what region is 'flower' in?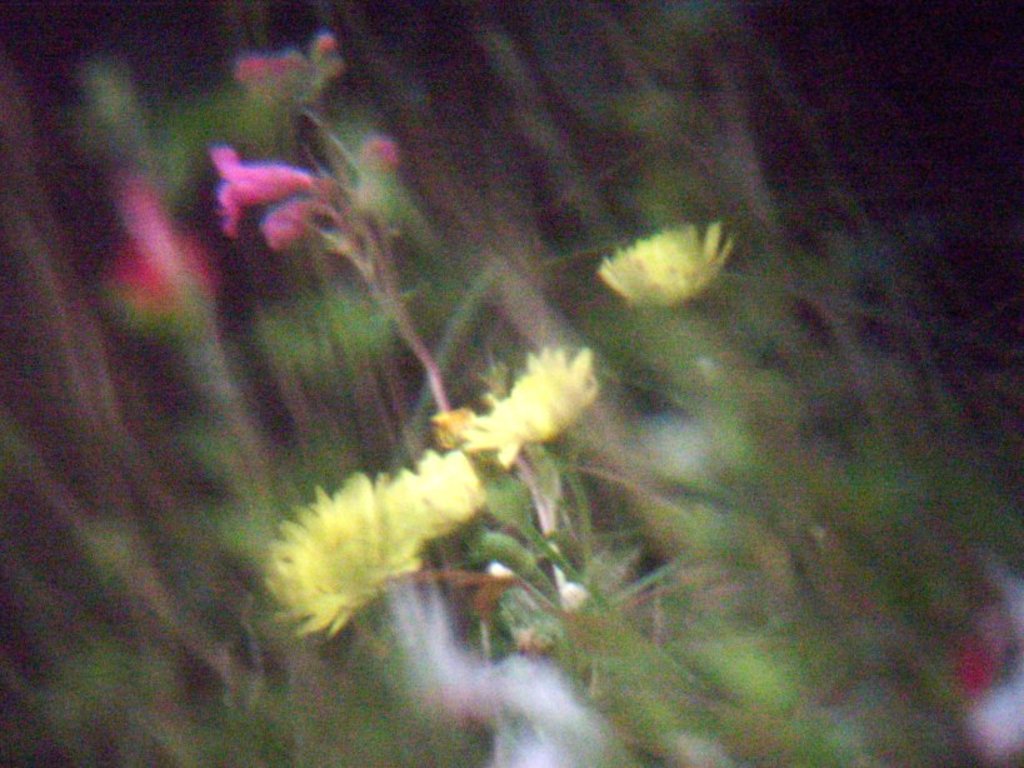
(x1=375, y1=448, x2=490, y2=539).
